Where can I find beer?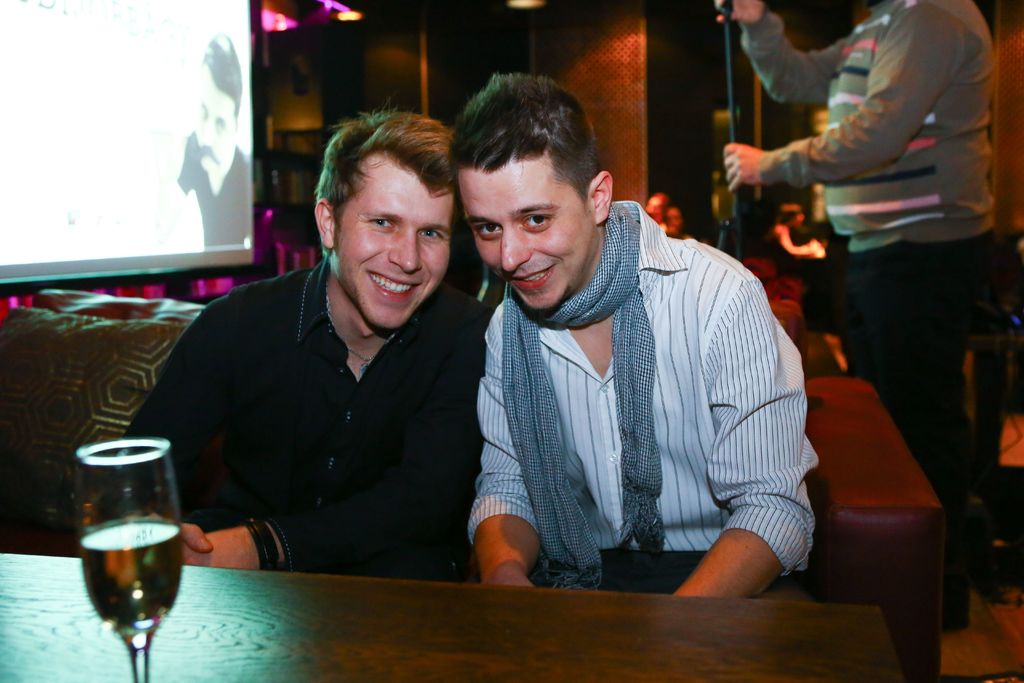
You can find it at x1=72 y1=424 x2=194 y2=682.
